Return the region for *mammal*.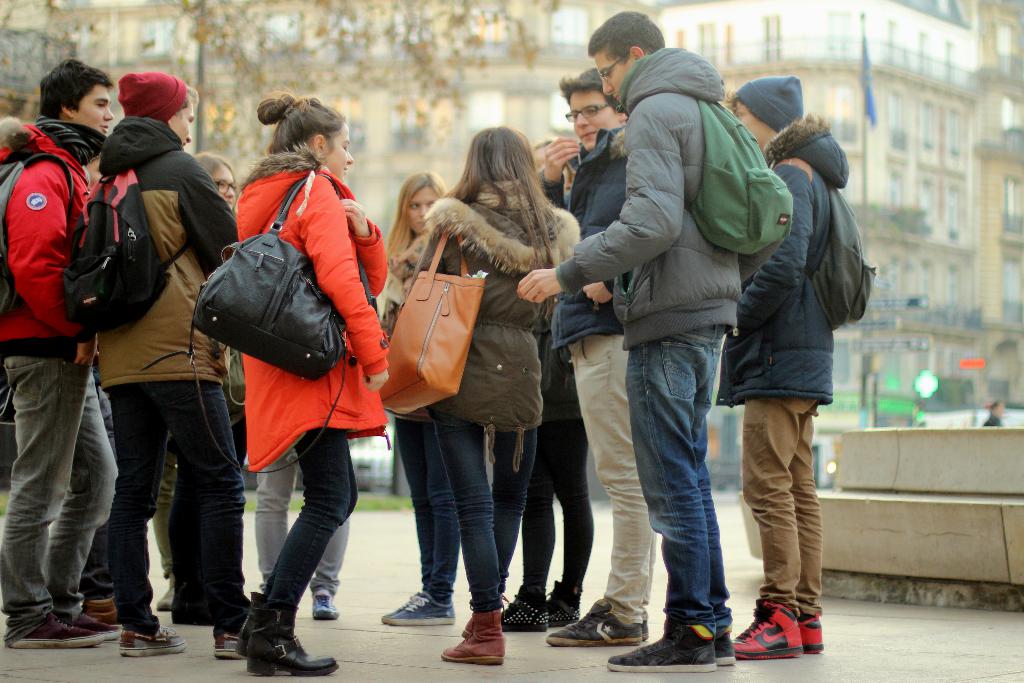
{"left": 510, "top": 4, "right": 733, "bottom": 678}.
